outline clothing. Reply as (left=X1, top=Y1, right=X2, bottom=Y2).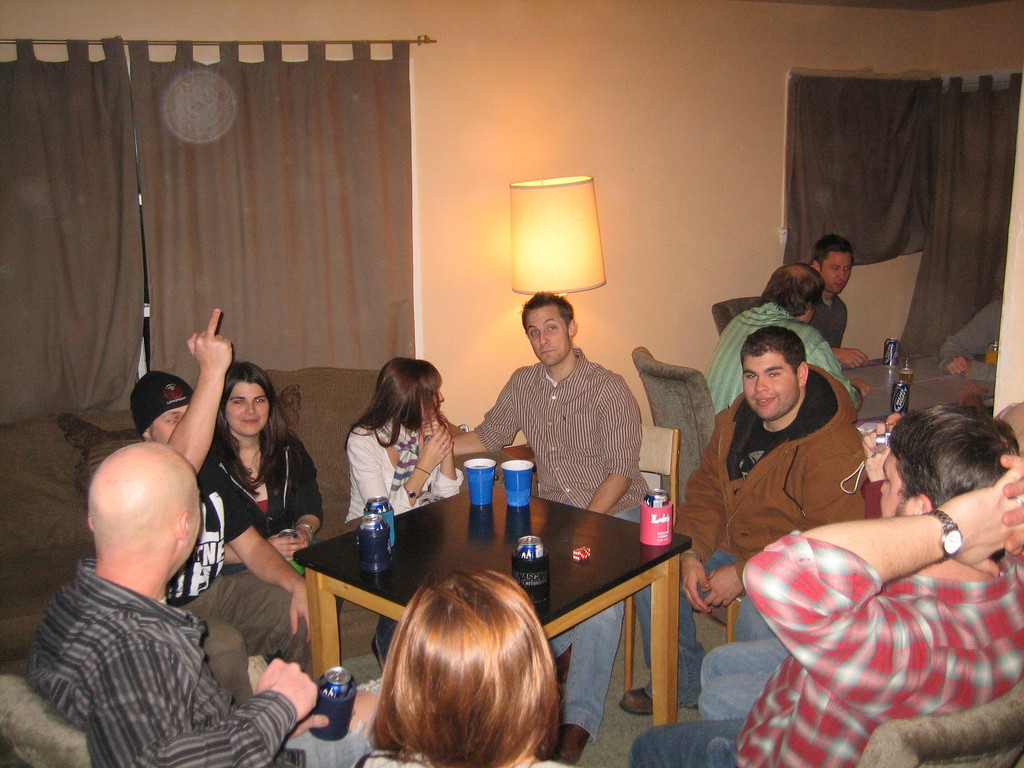
(left=364, top=752, right=569, bottom=767).
